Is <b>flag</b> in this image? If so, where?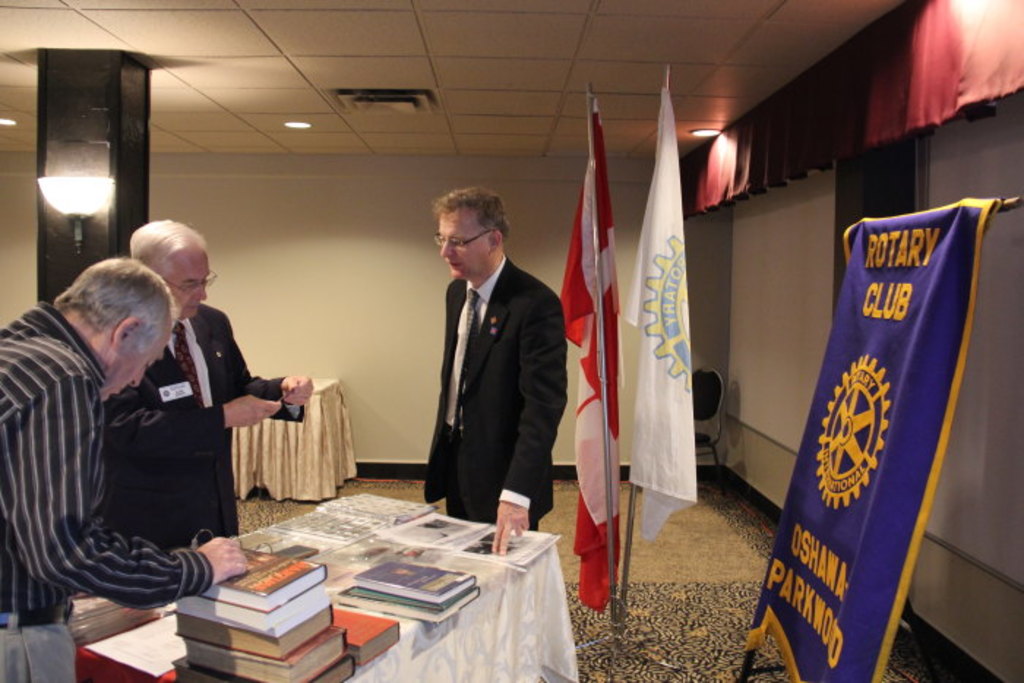
Yes, at <box>619,59,701,556</box>.
